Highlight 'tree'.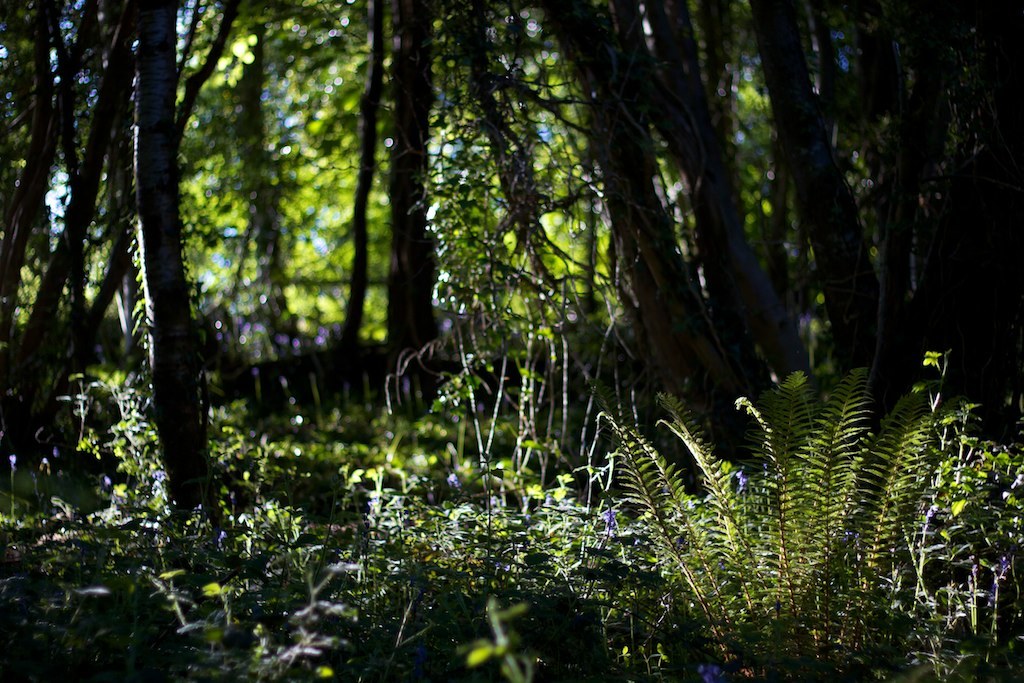
Highlighted region: detection(732, 0, 906, 377).
